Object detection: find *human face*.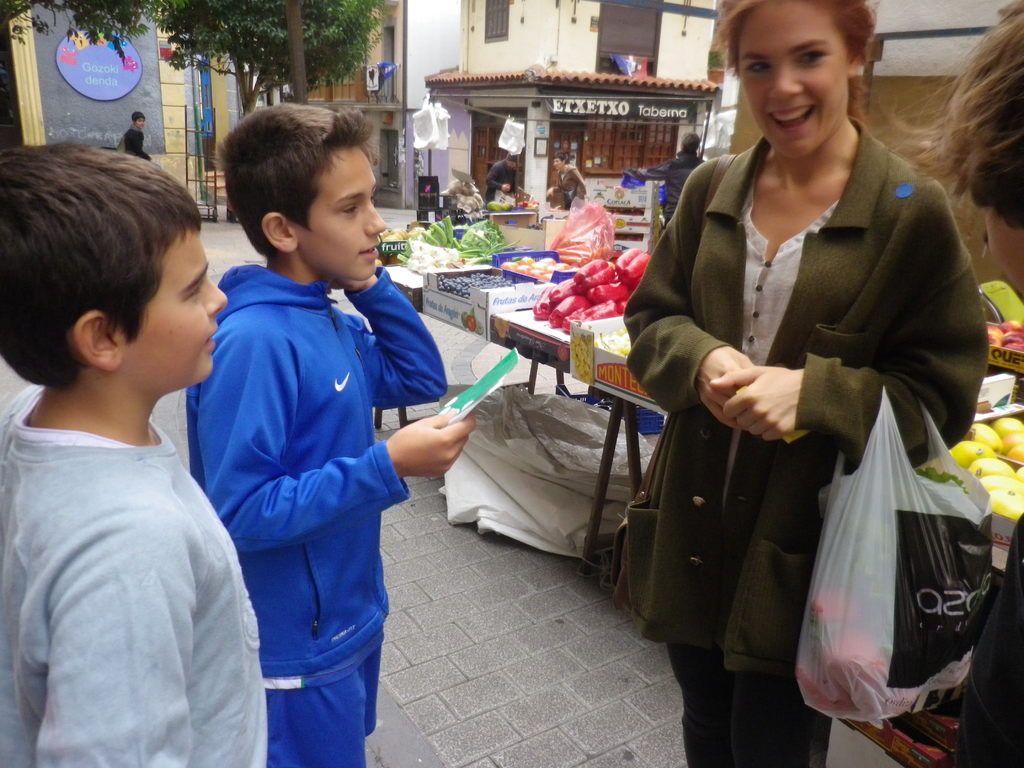
detection(737, 0, 844, 157).
